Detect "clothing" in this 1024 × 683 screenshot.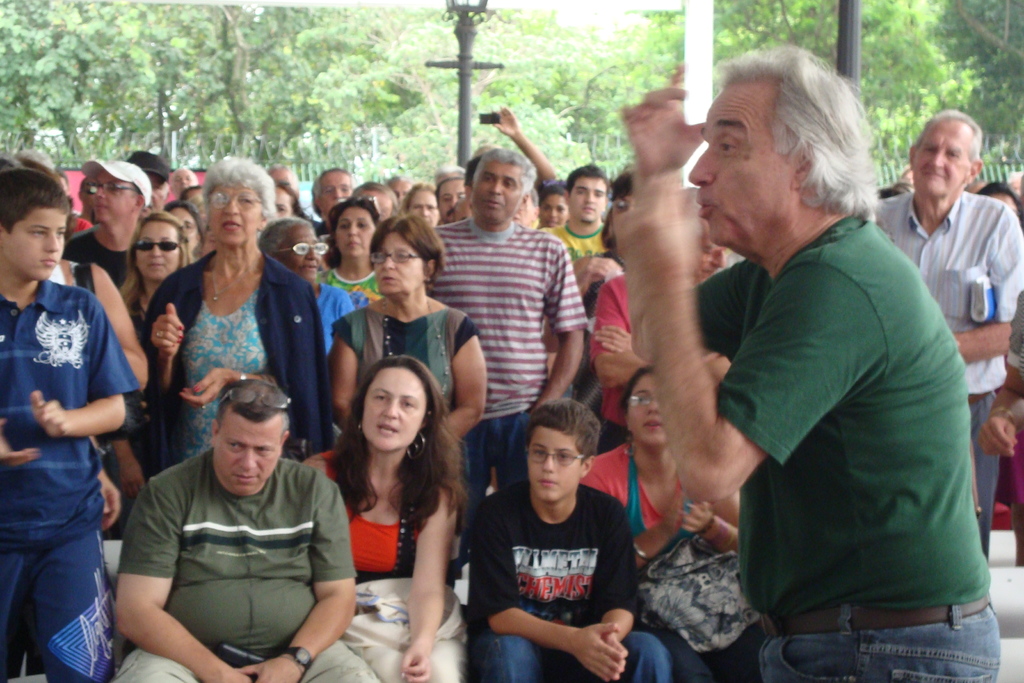
Detection: (left=466, top=478, right=677, bottom=682).
